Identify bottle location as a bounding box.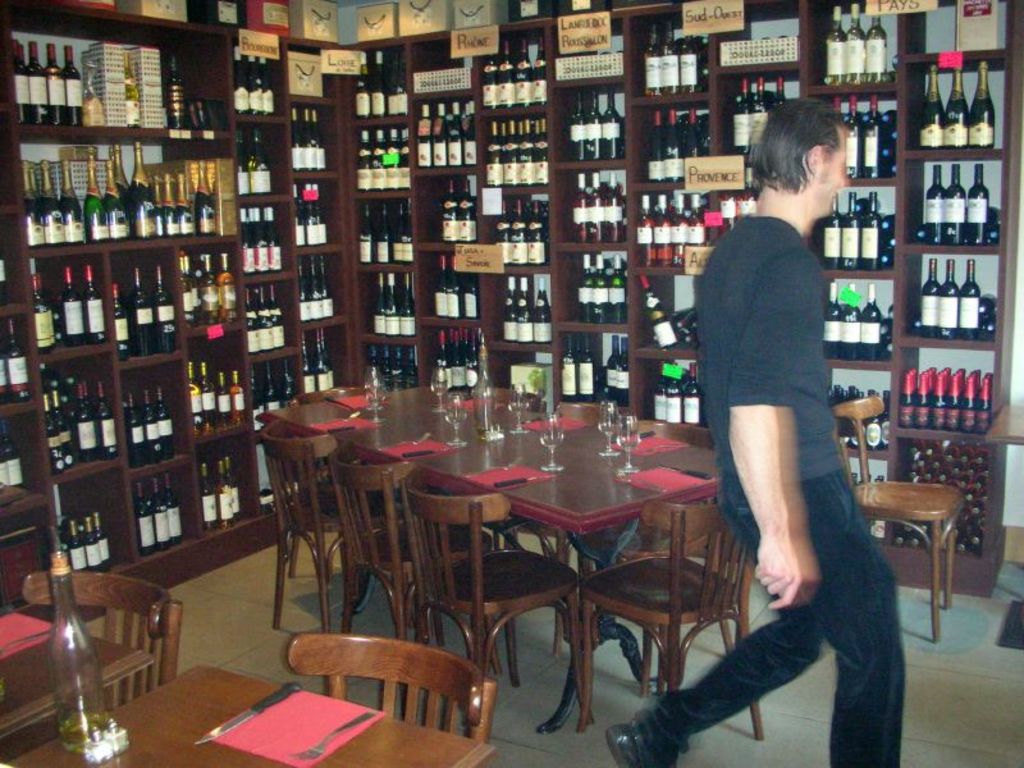
602, 252, 637, 319.
